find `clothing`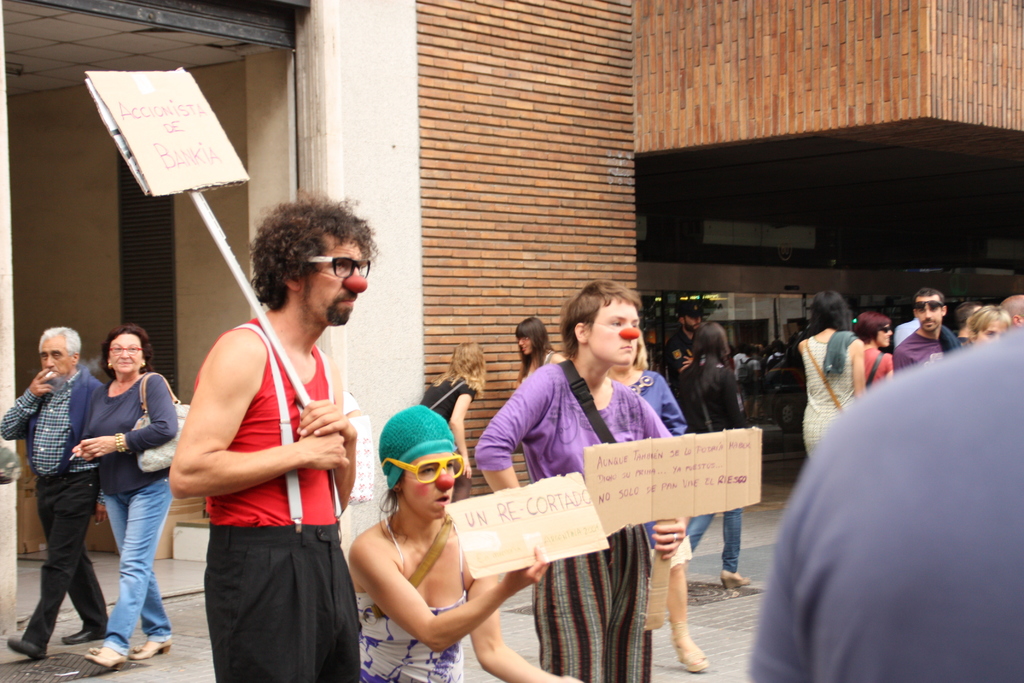
Rect(476, 352, 680, 682)
